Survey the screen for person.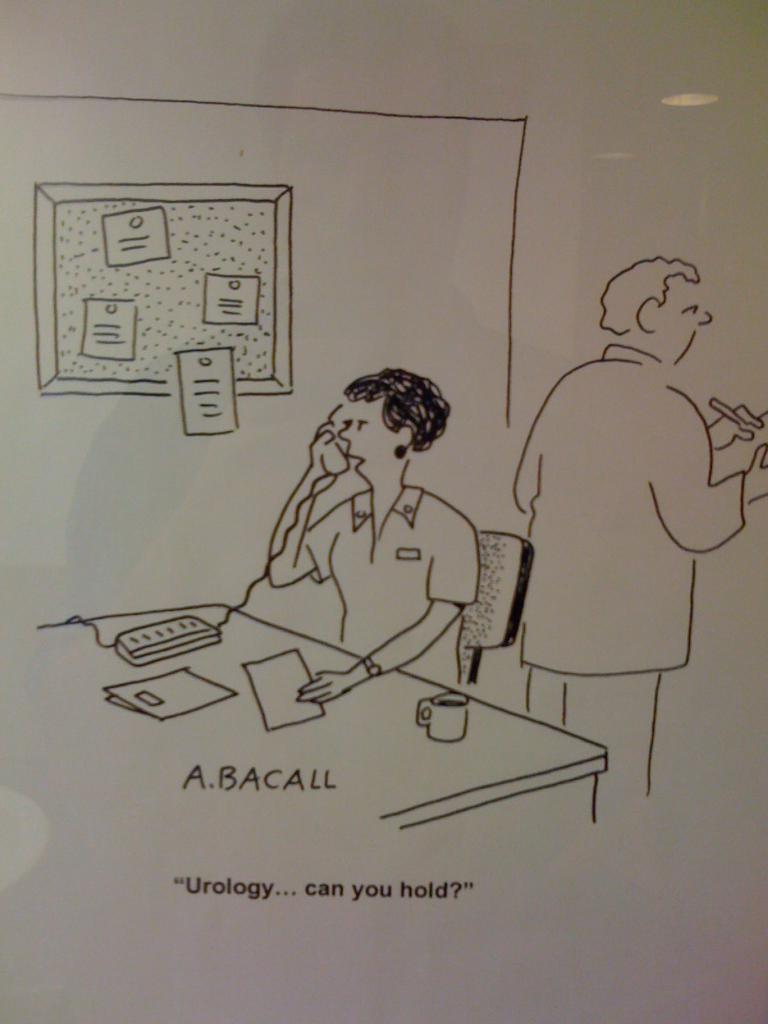
Survey found: select_region(509, 253, 767, 787).
